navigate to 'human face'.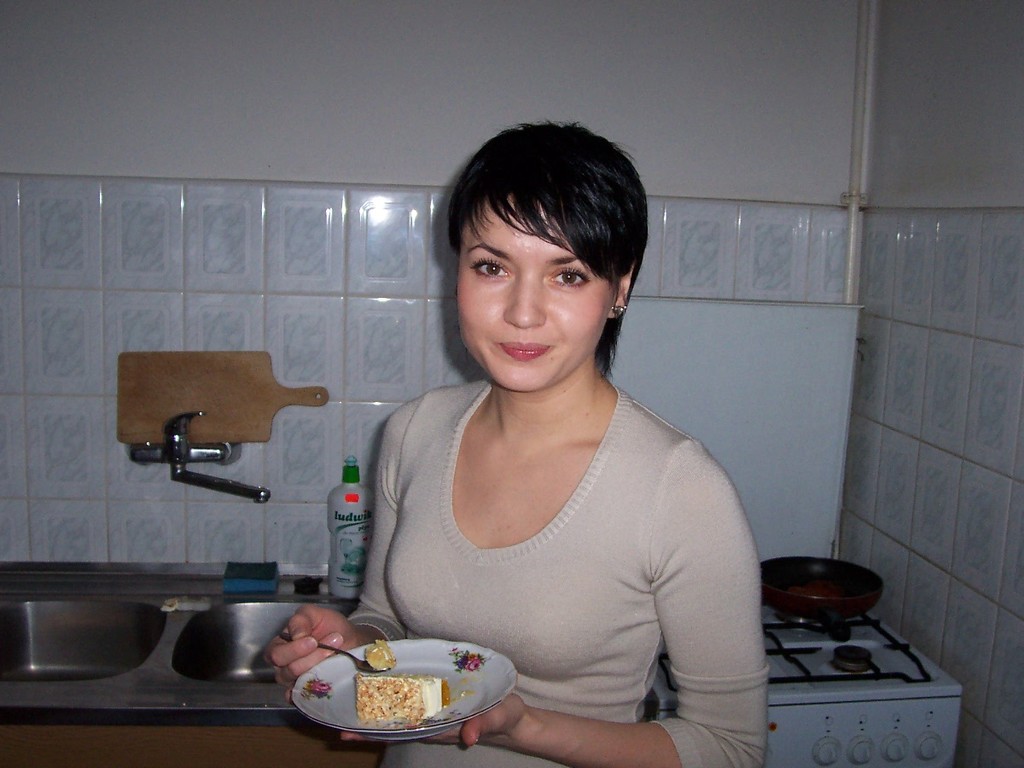
Navigation target: (454, 196, 616, 397).
